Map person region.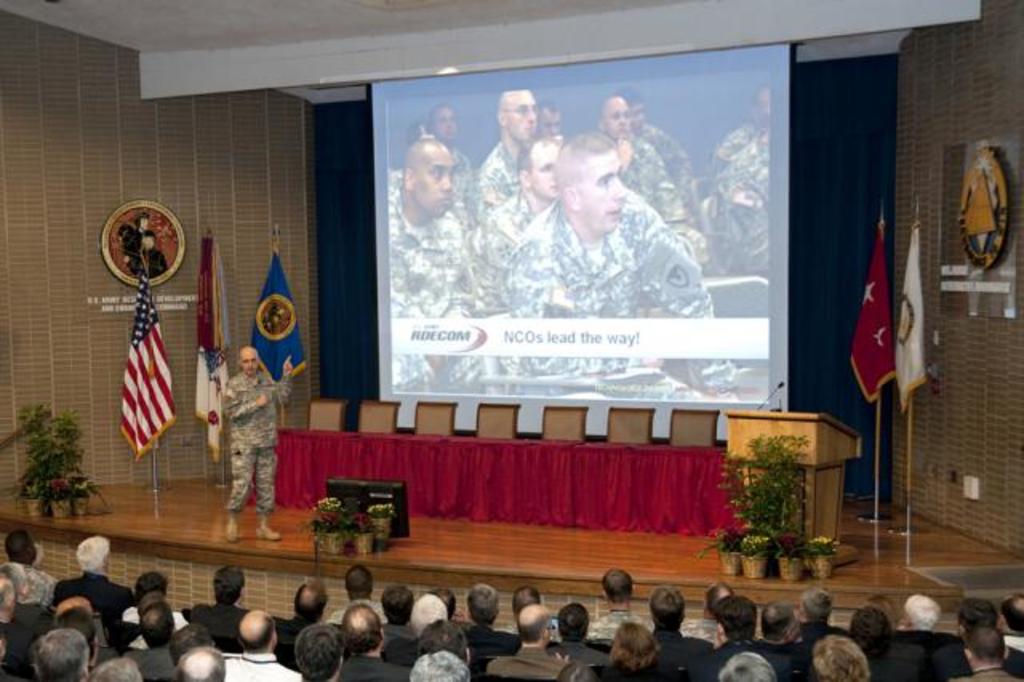
Mapped to detection(202, 328, 278, 535).
